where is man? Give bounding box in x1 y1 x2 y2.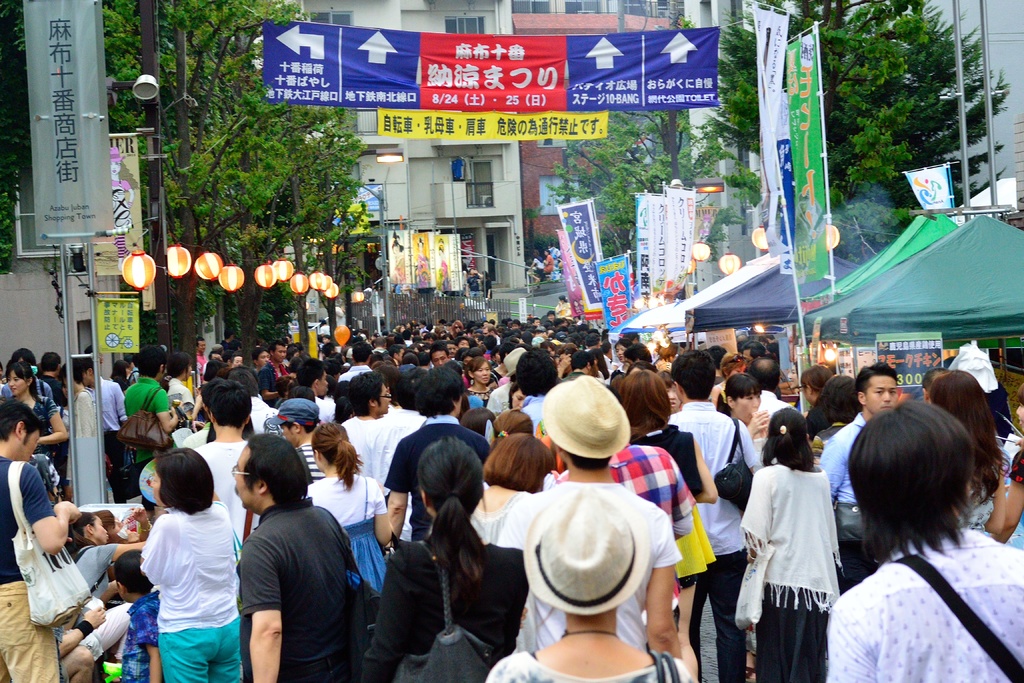
0 399 84 682.
